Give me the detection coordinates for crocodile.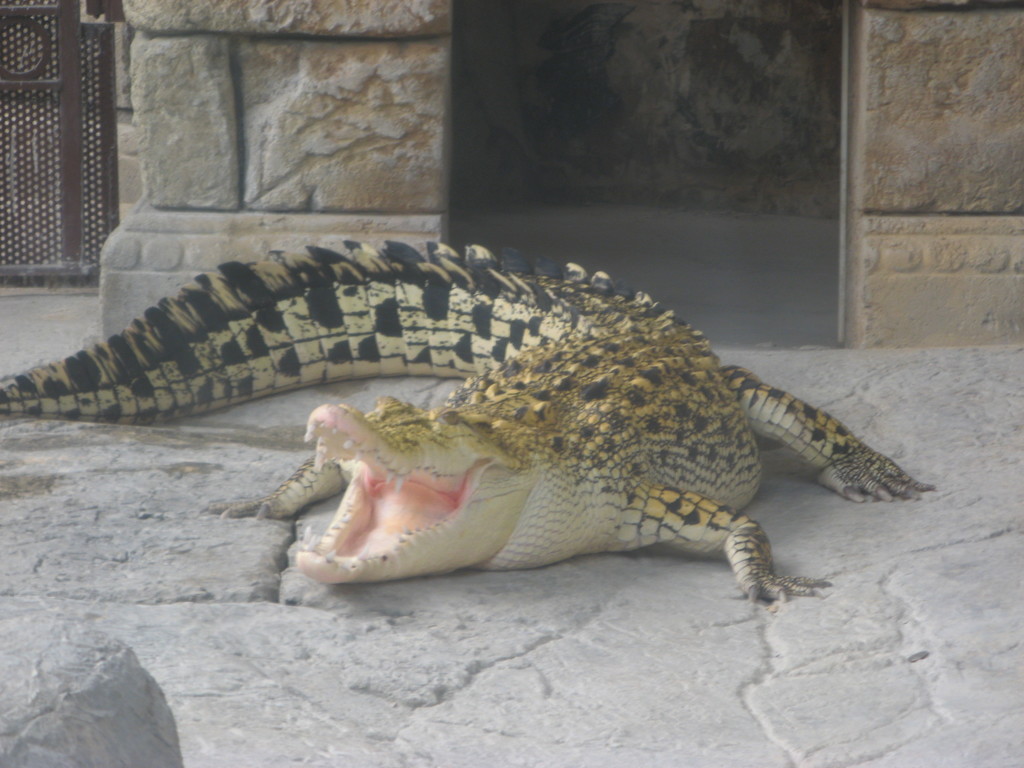
[left=0, top=239, right=931, bottom=604].
